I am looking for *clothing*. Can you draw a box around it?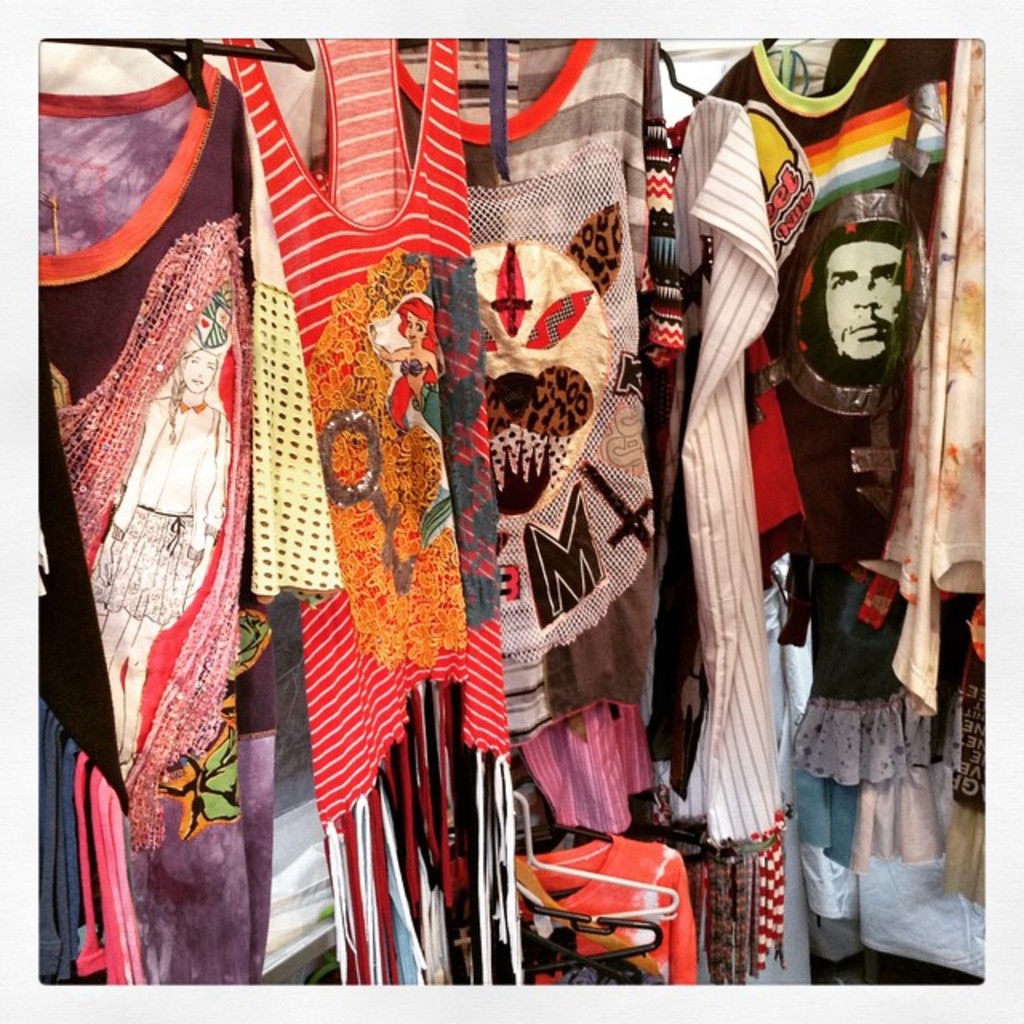
Sure, the bounding box is 398,32,643,744.
